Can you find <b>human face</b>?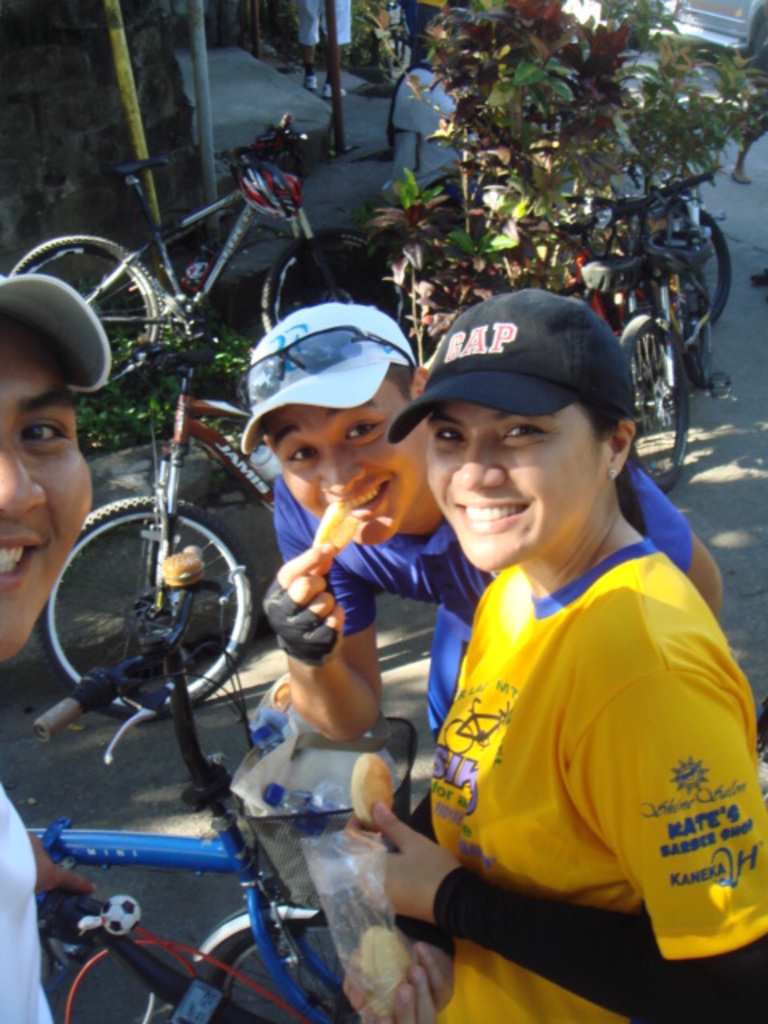
Yes, bounding box: bbox(269, 366, 418, 550).
